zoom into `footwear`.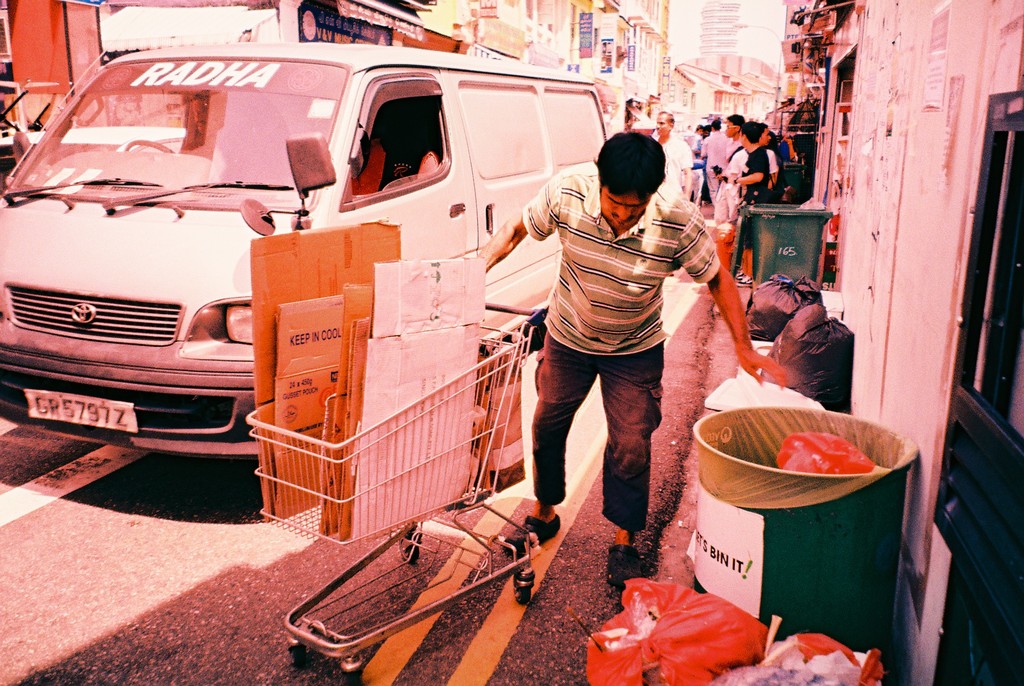
Zoom target: locate(604, 541, 644, 586).
